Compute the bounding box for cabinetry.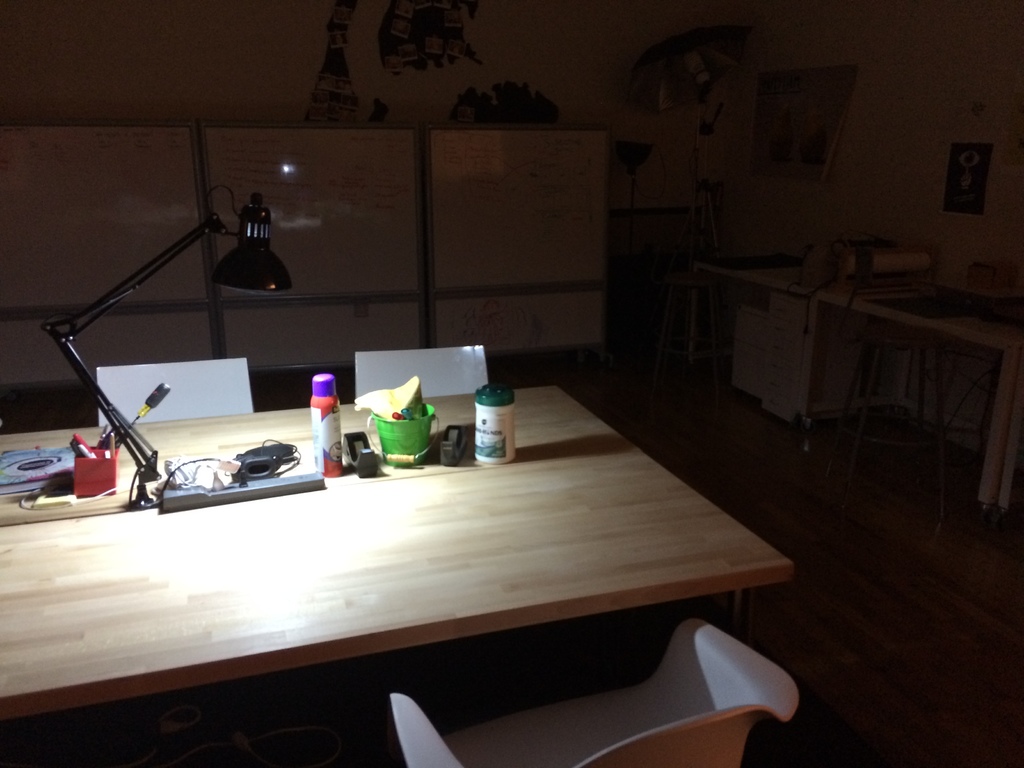
0, 303, 233, 399.
